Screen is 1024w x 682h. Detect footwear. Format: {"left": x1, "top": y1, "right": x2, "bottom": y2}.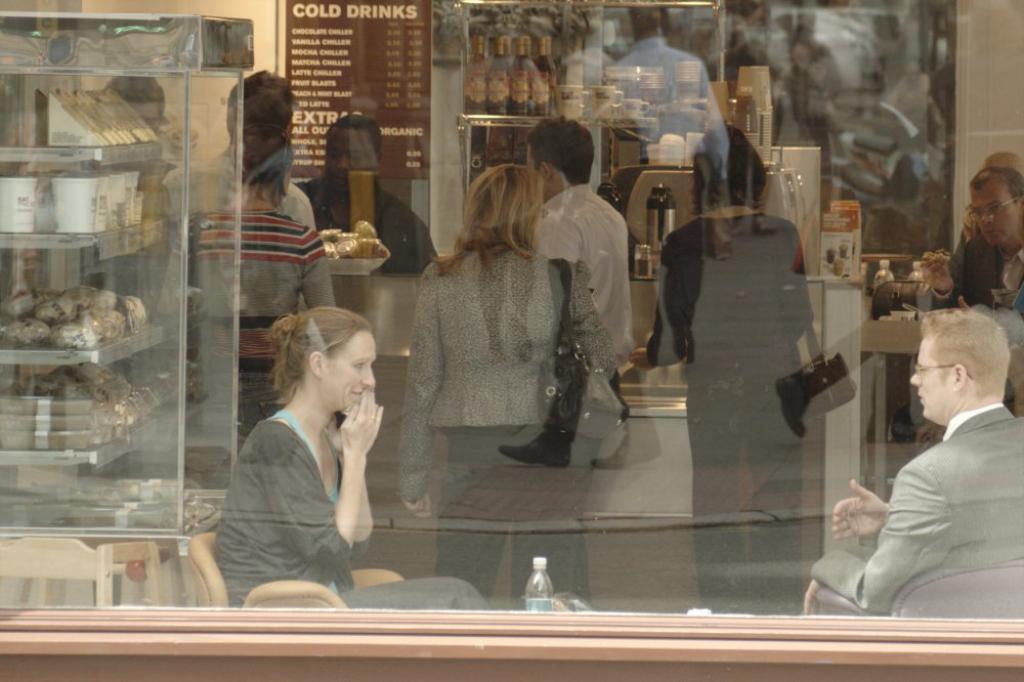
{"left": 499, "top": 435, "right": 572, "bottom": 465}.
